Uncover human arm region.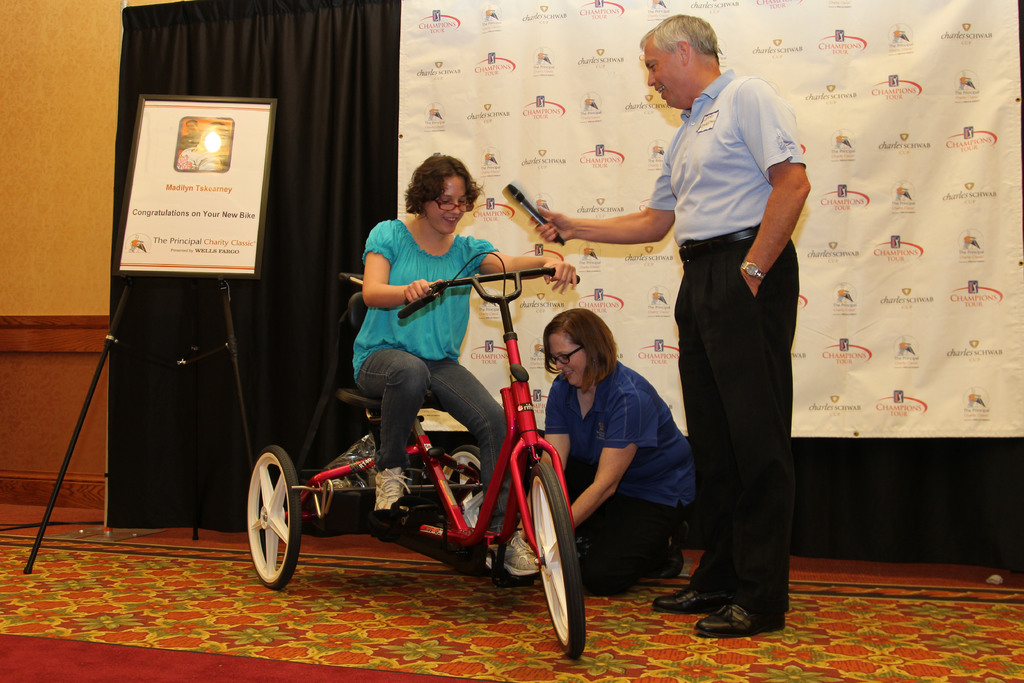
Uncovered: <bbox>526, 129, 676, 247</bbox>.
